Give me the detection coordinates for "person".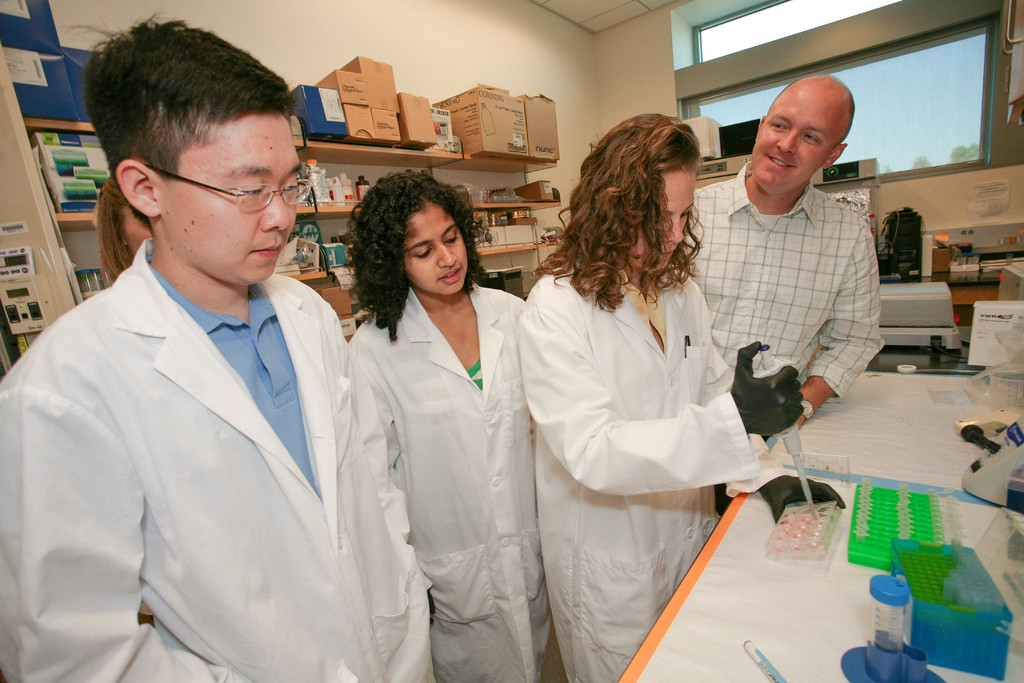
[97, 176, 148, 288].
